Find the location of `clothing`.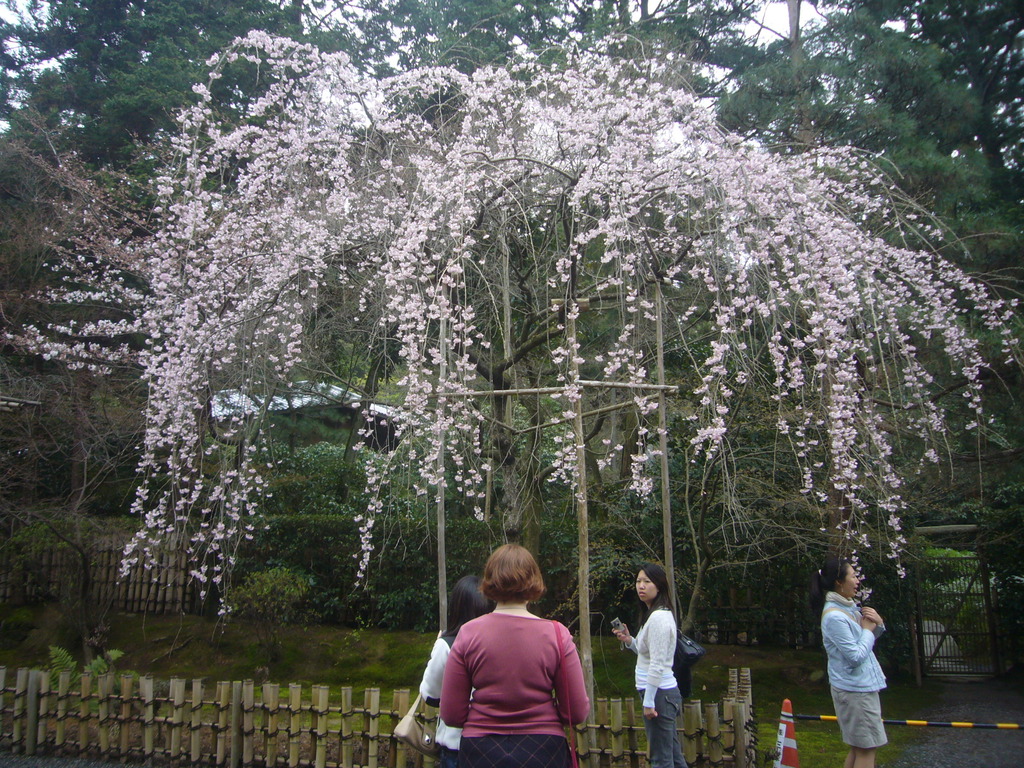
Location: box=[633, 610, 689, 767].
